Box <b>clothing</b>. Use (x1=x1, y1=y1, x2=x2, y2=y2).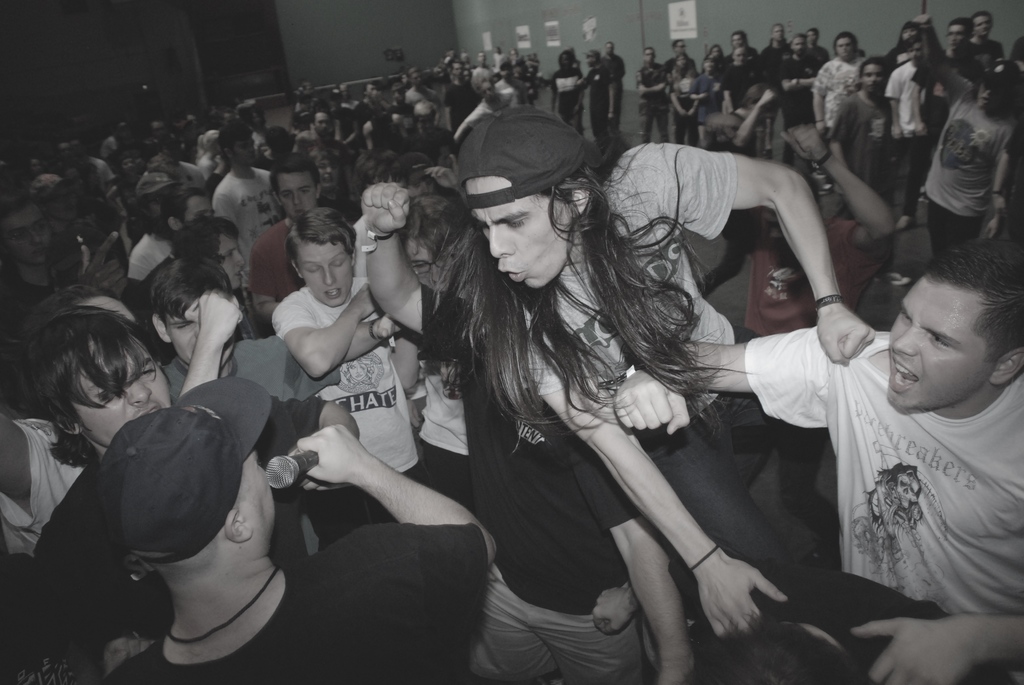
(x1=504, y1=54, x2=520, y2=68).
